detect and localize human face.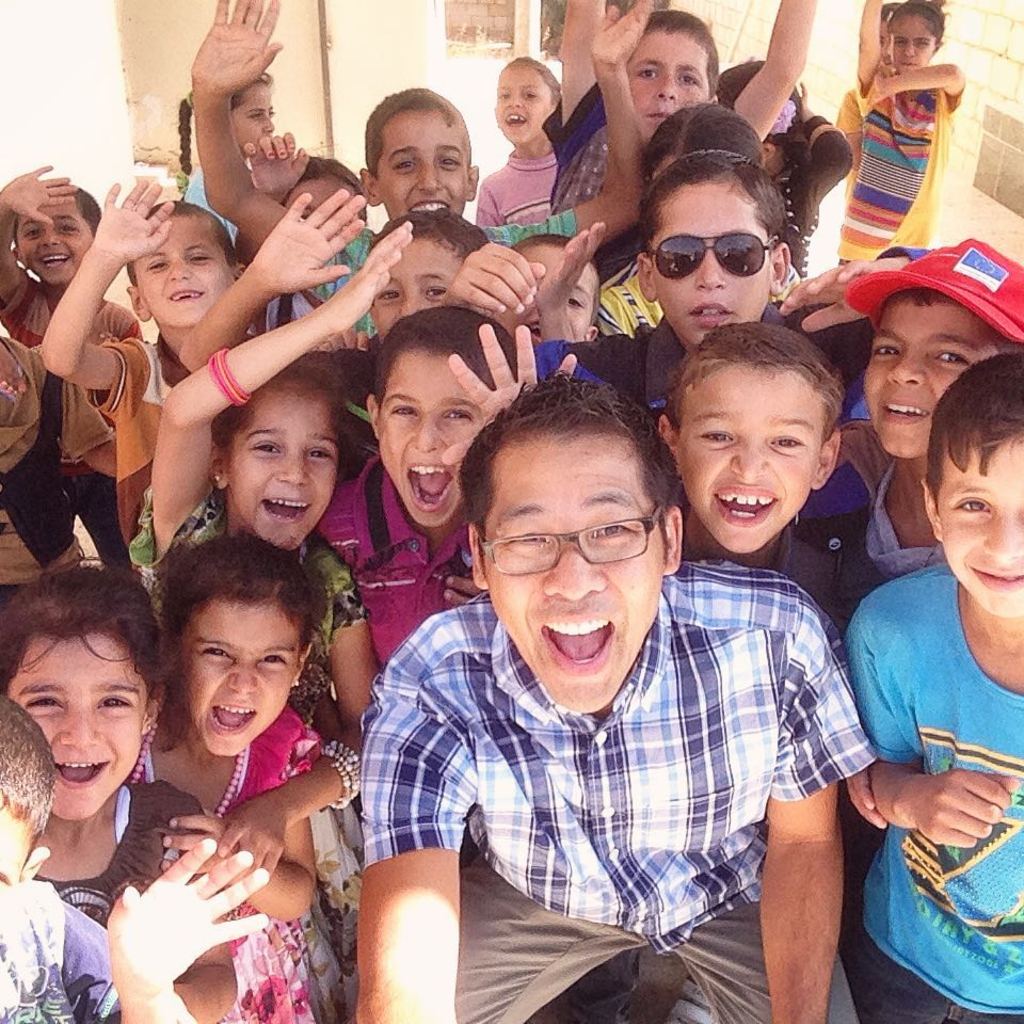
Localized at rect(628, 35, 707, 142).
